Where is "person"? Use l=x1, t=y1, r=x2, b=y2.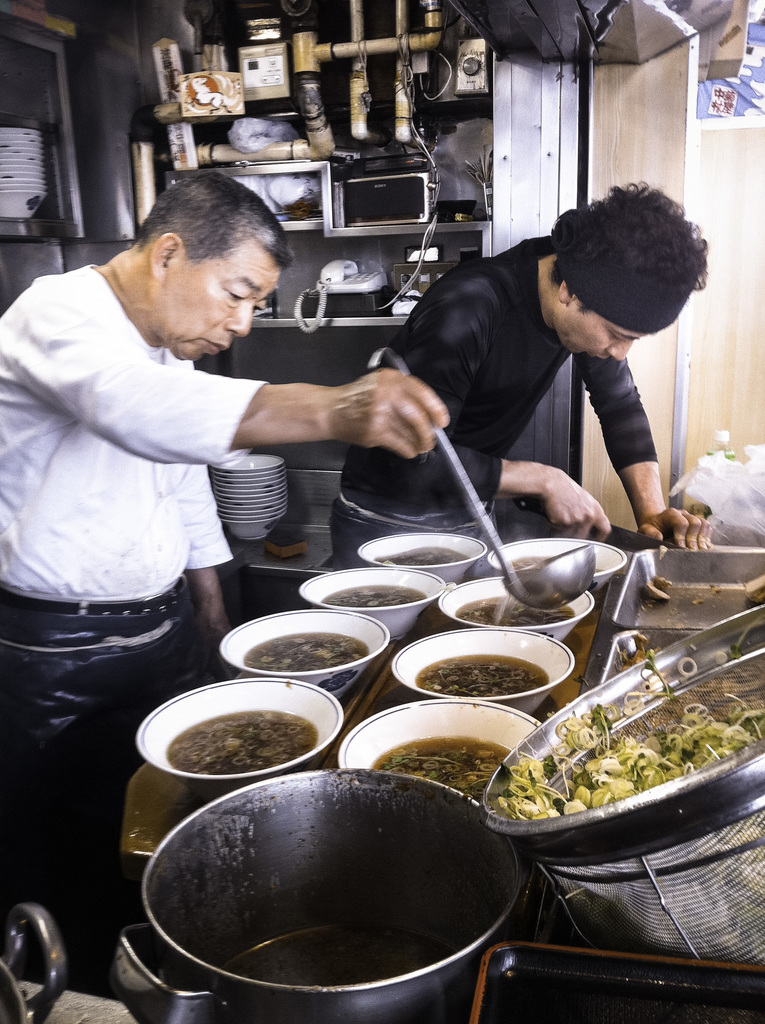
l=0, t=169, r=450, b=989.
